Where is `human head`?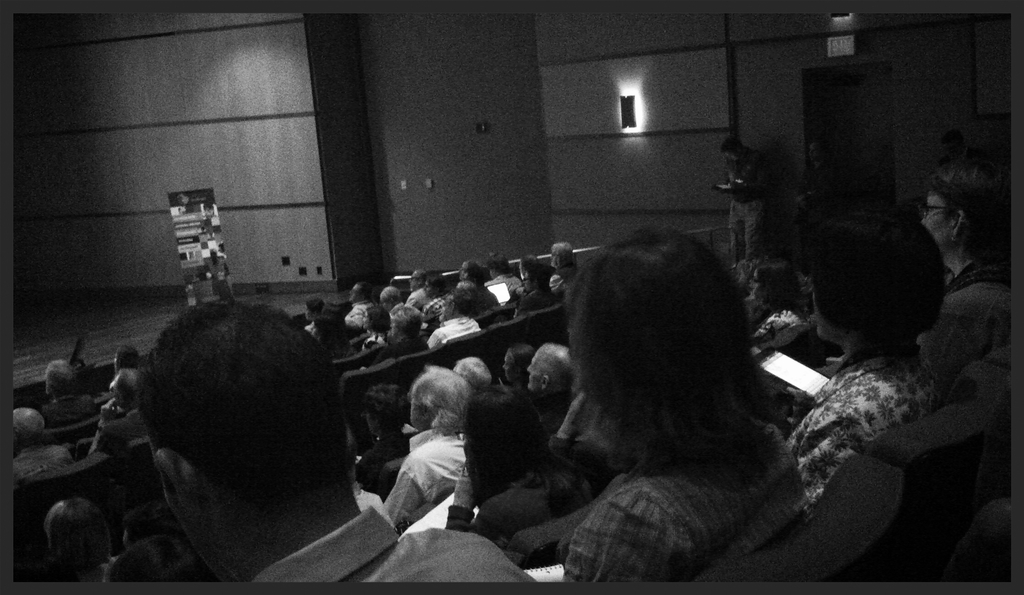
BBox(456, 260, 489, 285).
